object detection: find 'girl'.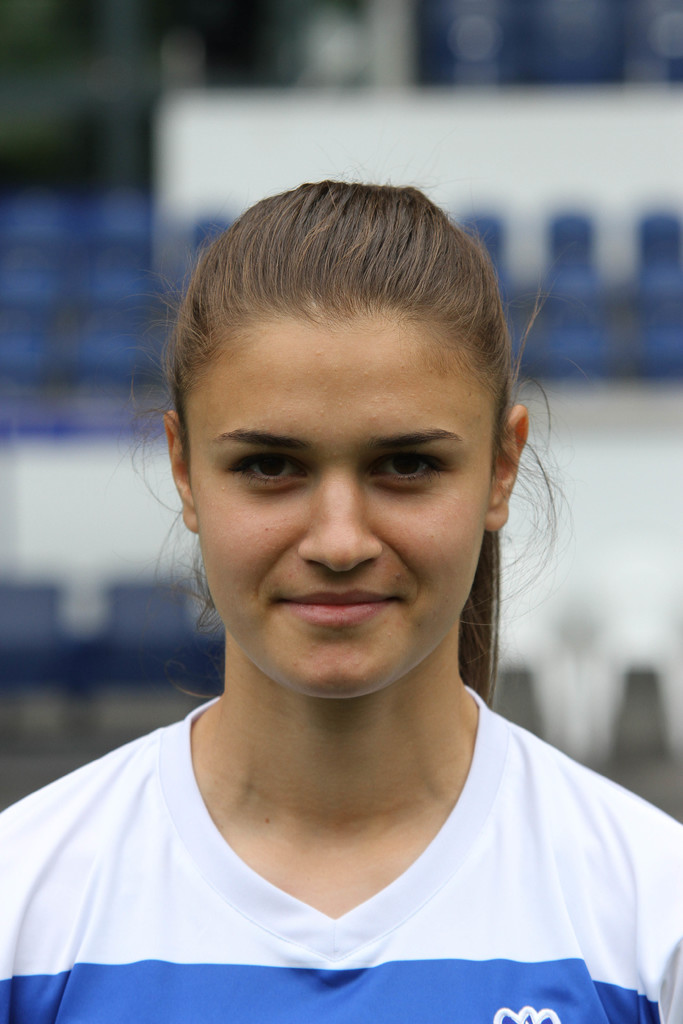
rect(0, 188, 682, 1023).
